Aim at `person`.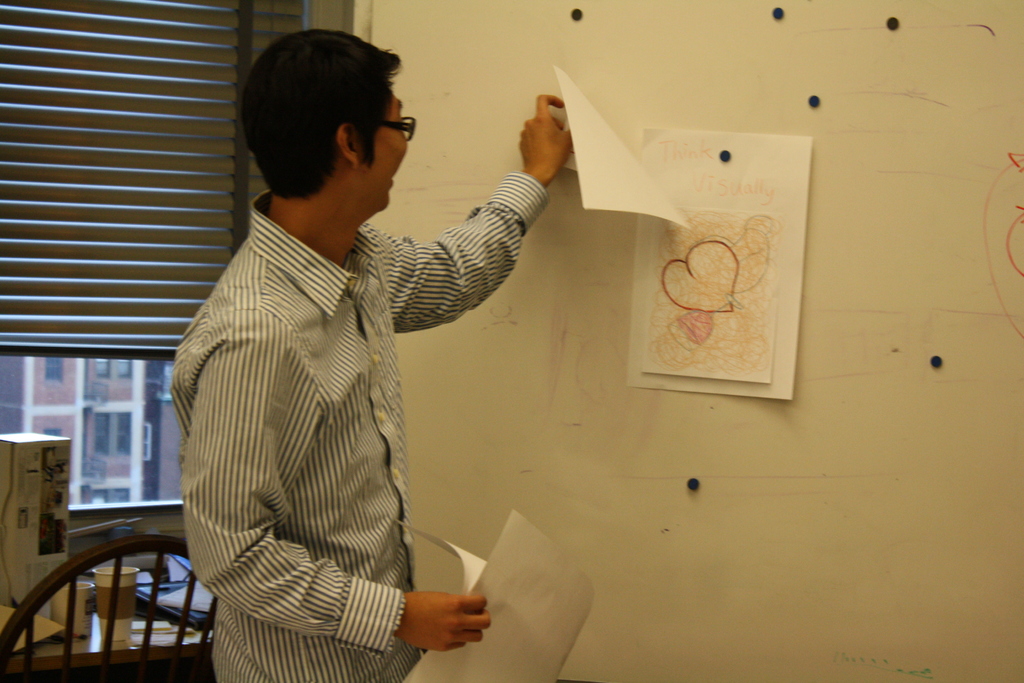
Aimed at 161:35:563:682.
